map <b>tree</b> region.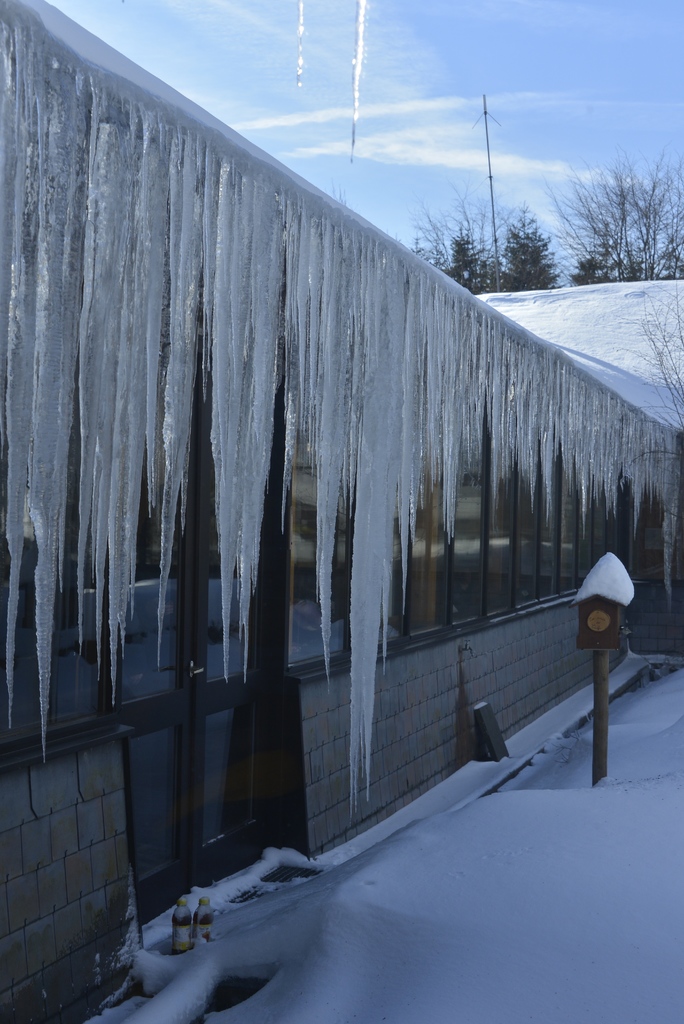
Mapped to (x1=434, y1=195, x2=553, y2=310).
